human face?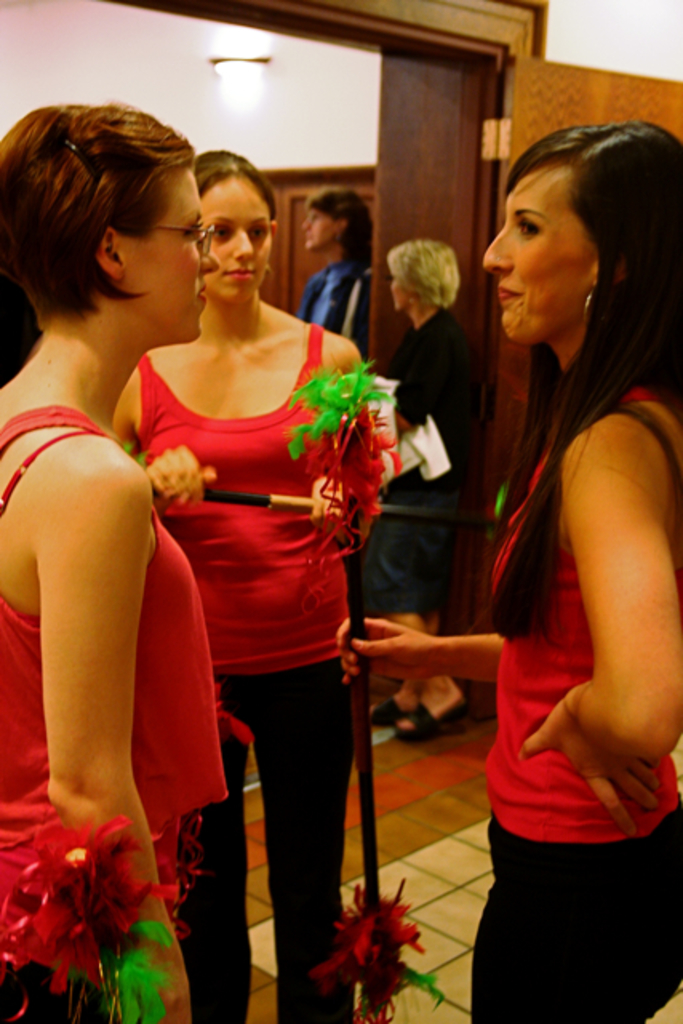
Rect(112, 149, 222, 346)
